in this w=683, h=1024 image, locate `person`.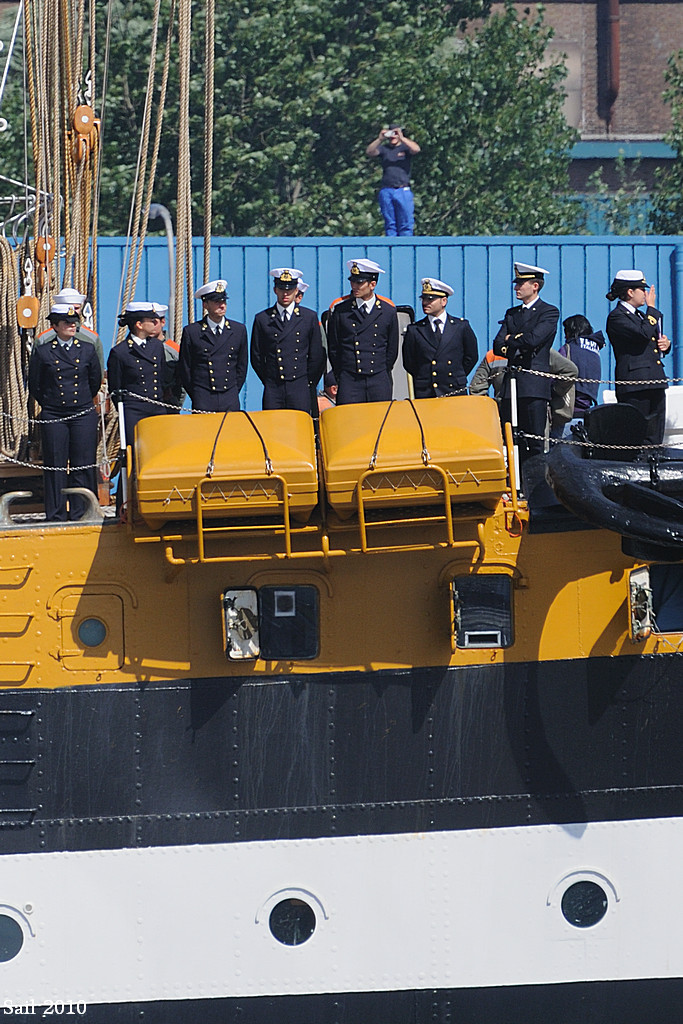
Bounding box: 357, 123, 426, 234.
